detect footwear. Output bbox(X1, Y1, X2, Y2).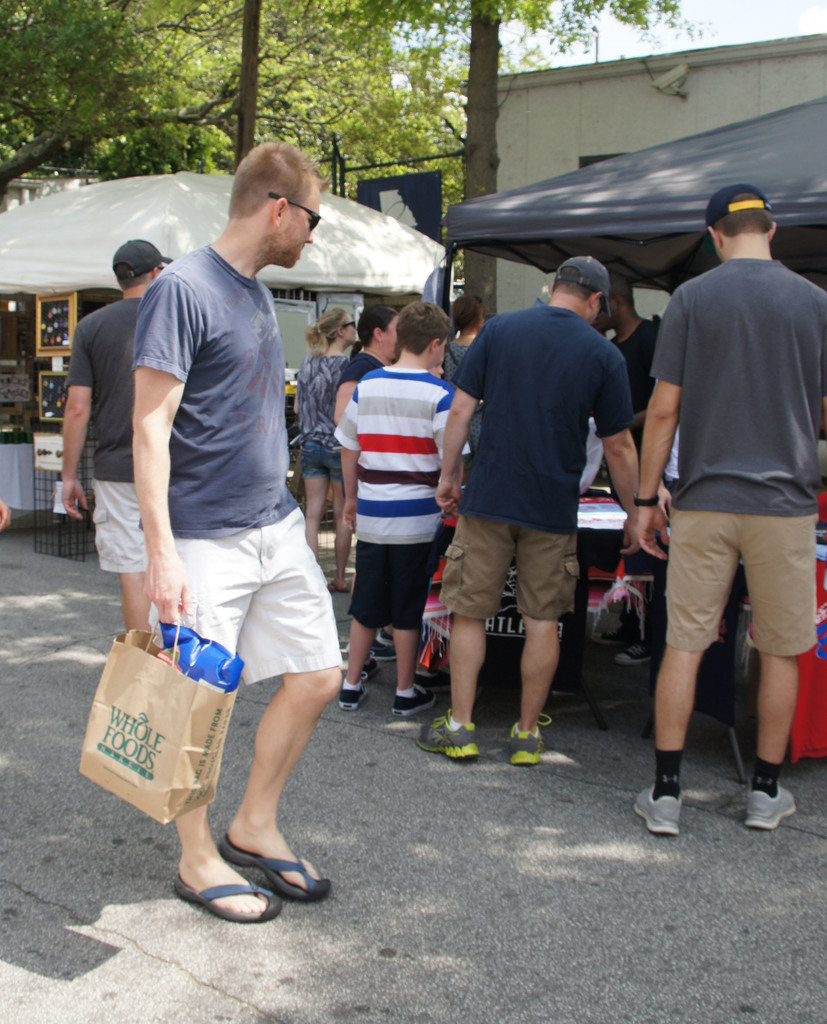
bbox(631, 785, 680, 837).
